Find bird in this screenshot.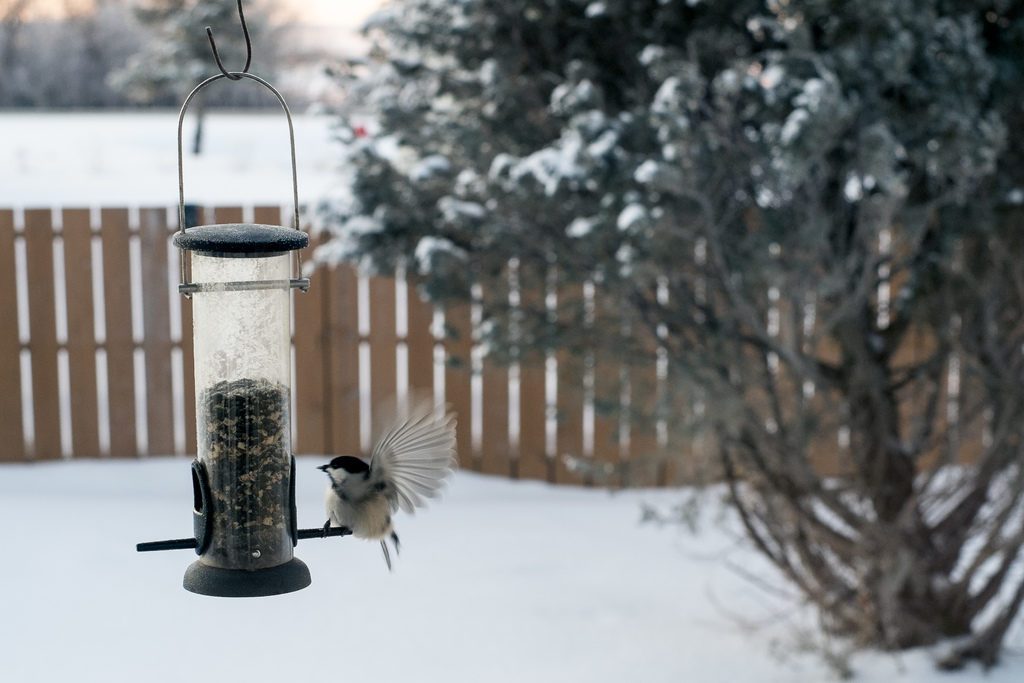
The bounding box for bird is box=[301, 409, 456, 572].
